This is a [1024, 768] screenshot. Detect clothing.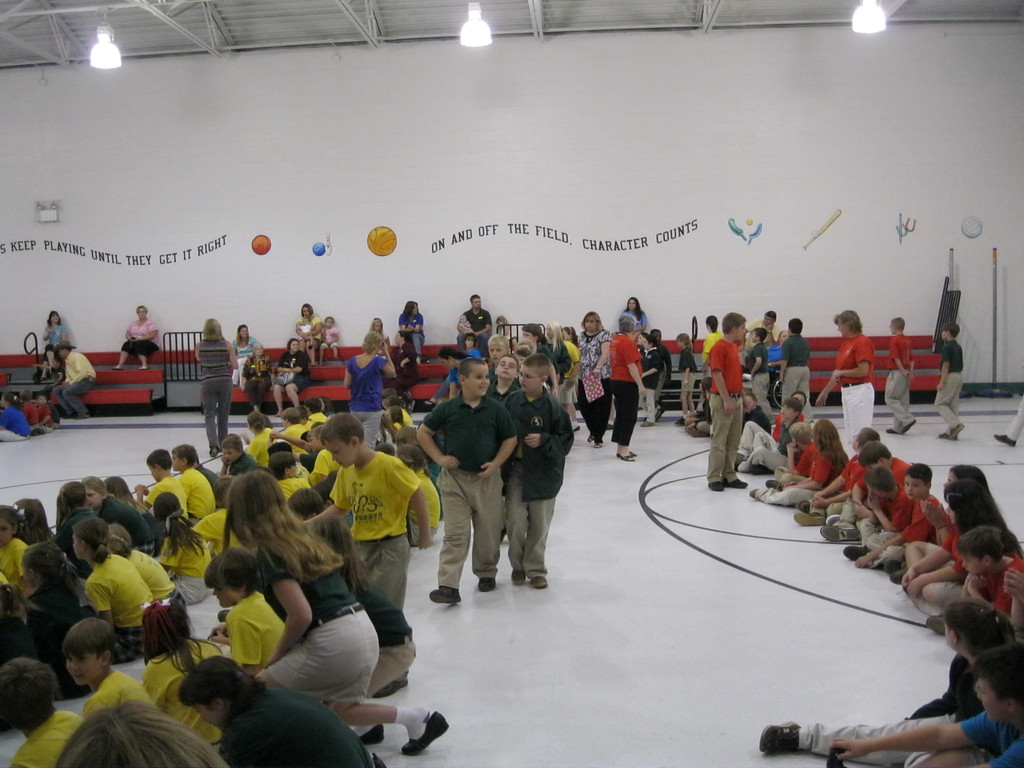
bbox(920, 521, 977, 615).
